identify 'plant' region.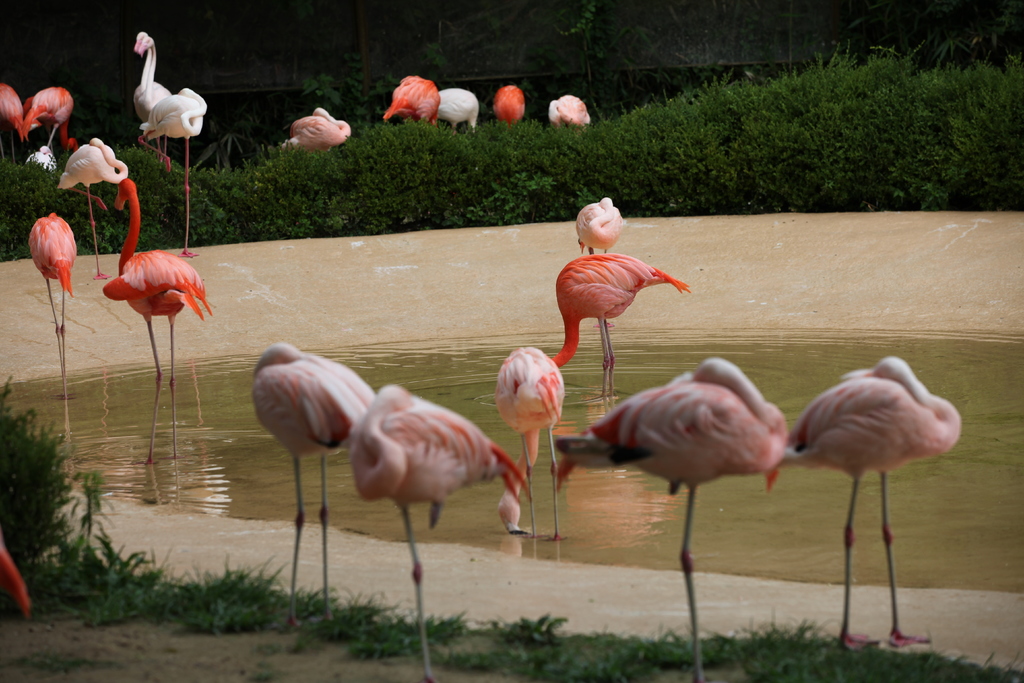
Region: (x1=0, y1=44, x2=1023, y2=262).
